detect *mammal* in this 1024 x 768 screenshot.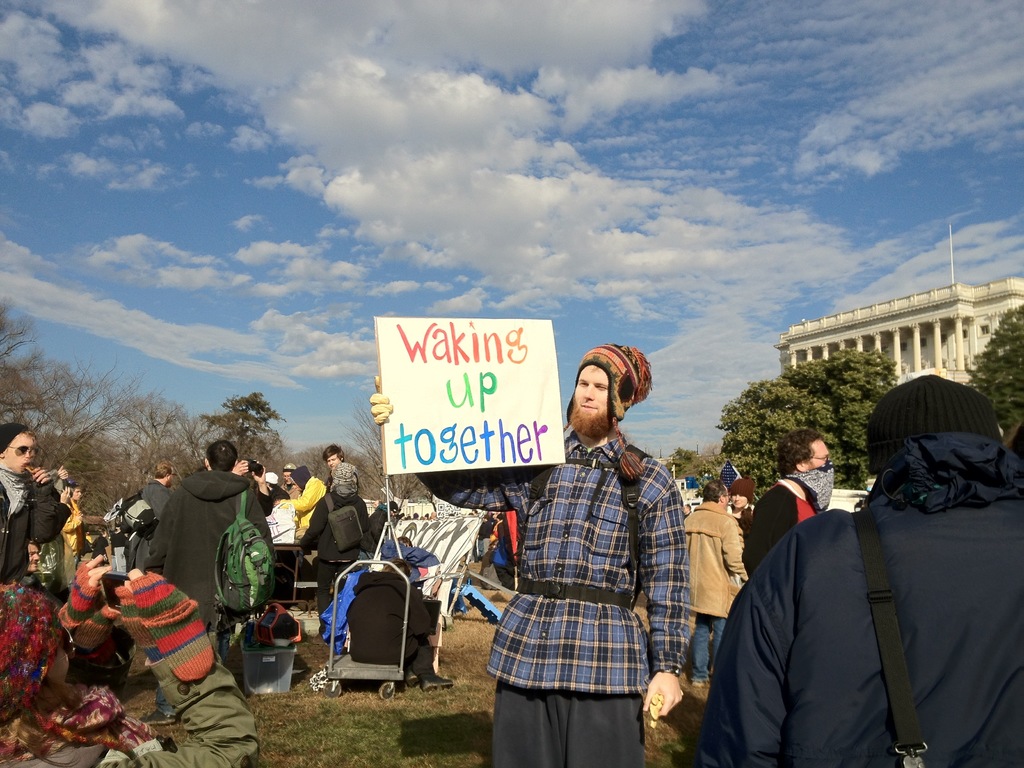
Detection: (left=473, top=511, right=490, bottom=558).
